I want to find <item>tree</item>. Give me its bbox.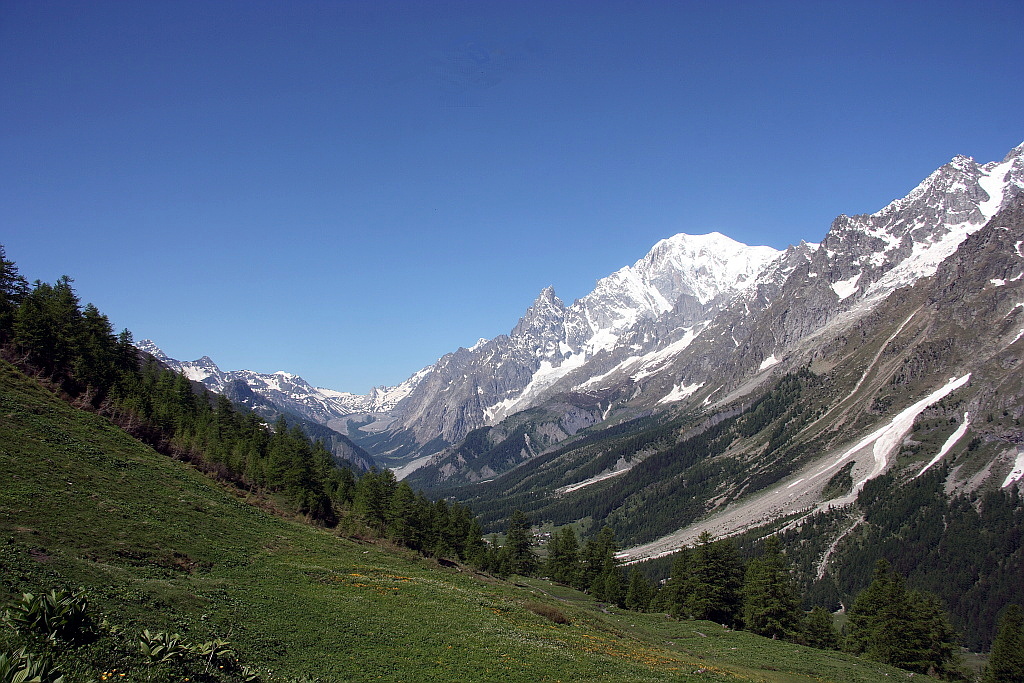
BBox(742, 548, 828, 638).
